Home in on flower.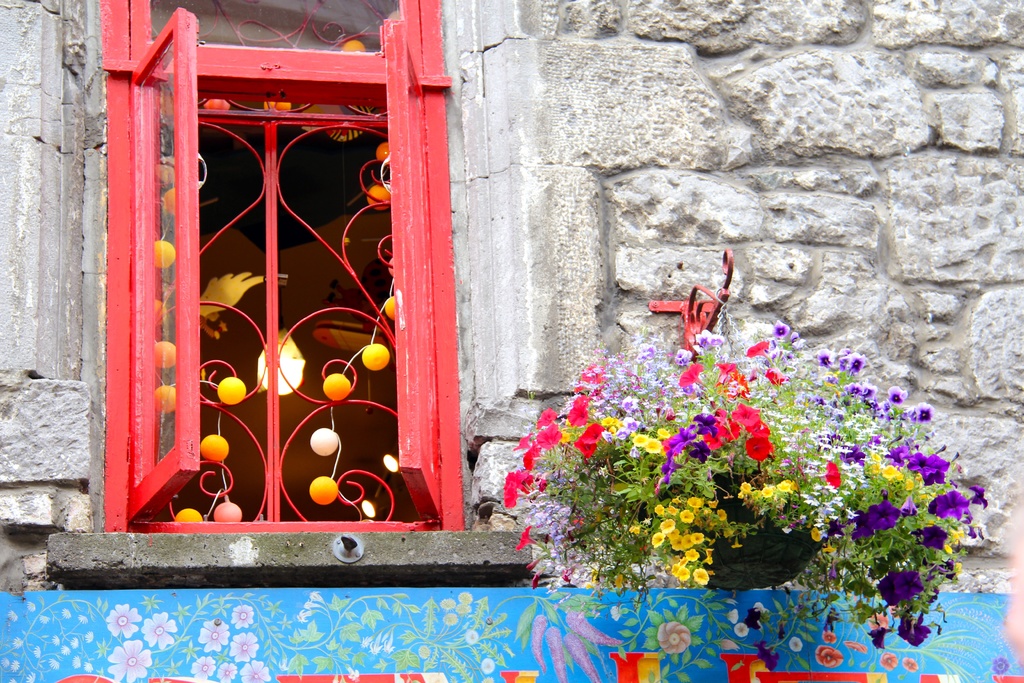
Homed in at left=696, top=416, right=713, bottom=431.
